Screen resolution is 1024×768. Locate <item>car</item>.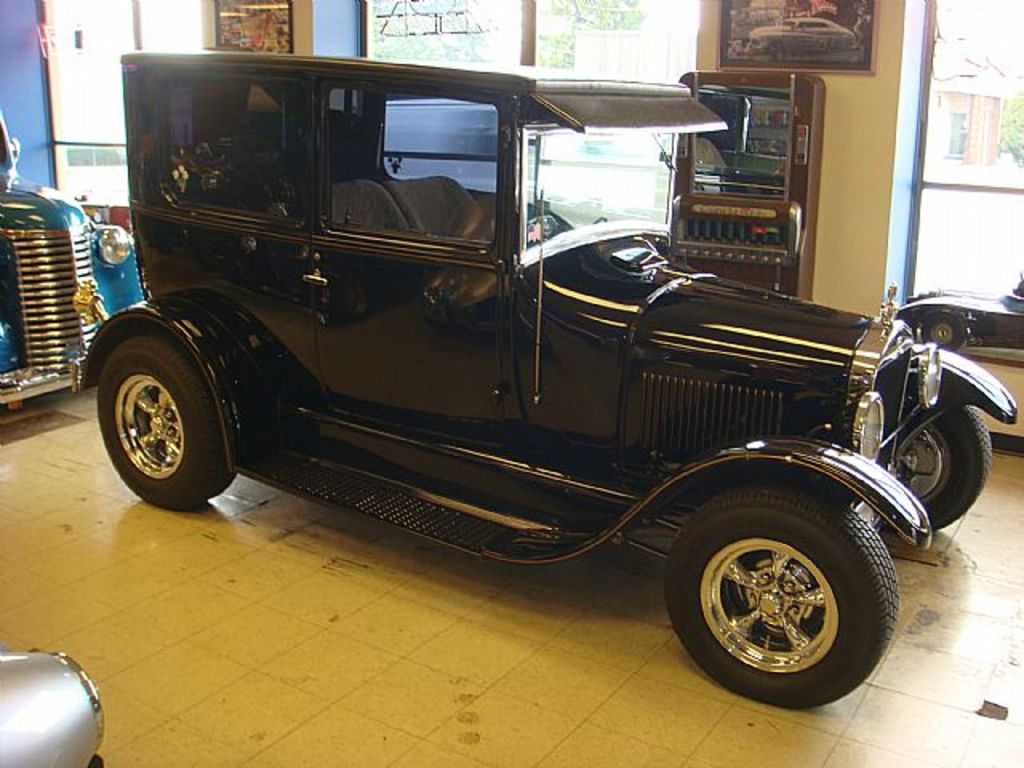
[90, 48, 995, 702].
